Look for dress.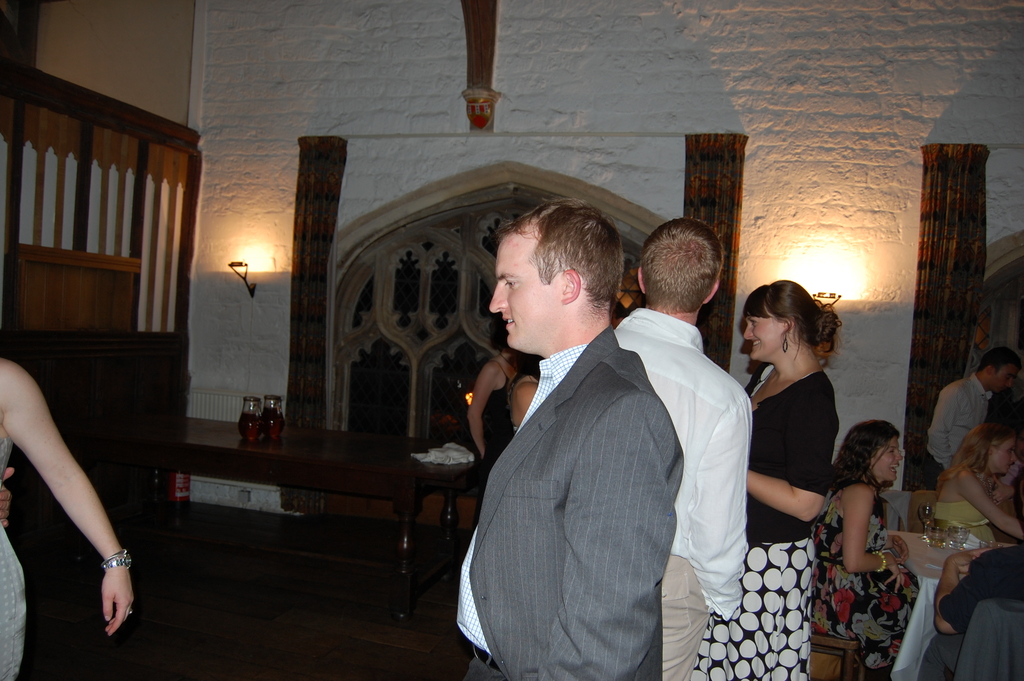
Found: [938,503,1001,548].
